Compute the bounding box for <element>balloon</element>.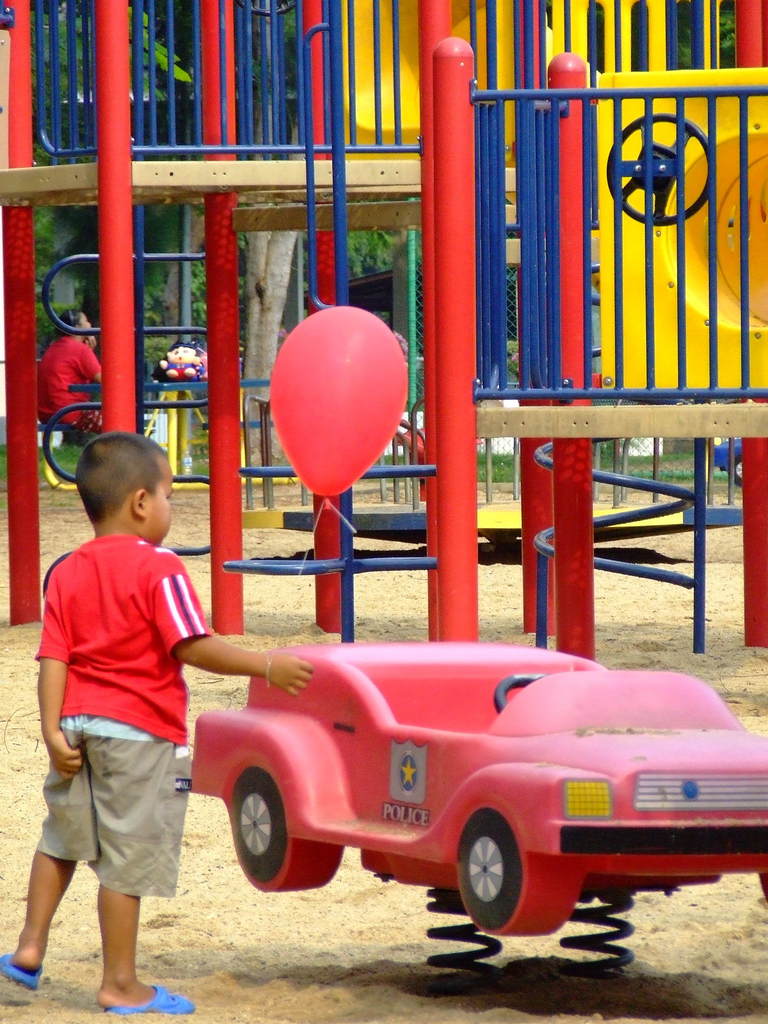
<box>273,305,402,501</box>.
